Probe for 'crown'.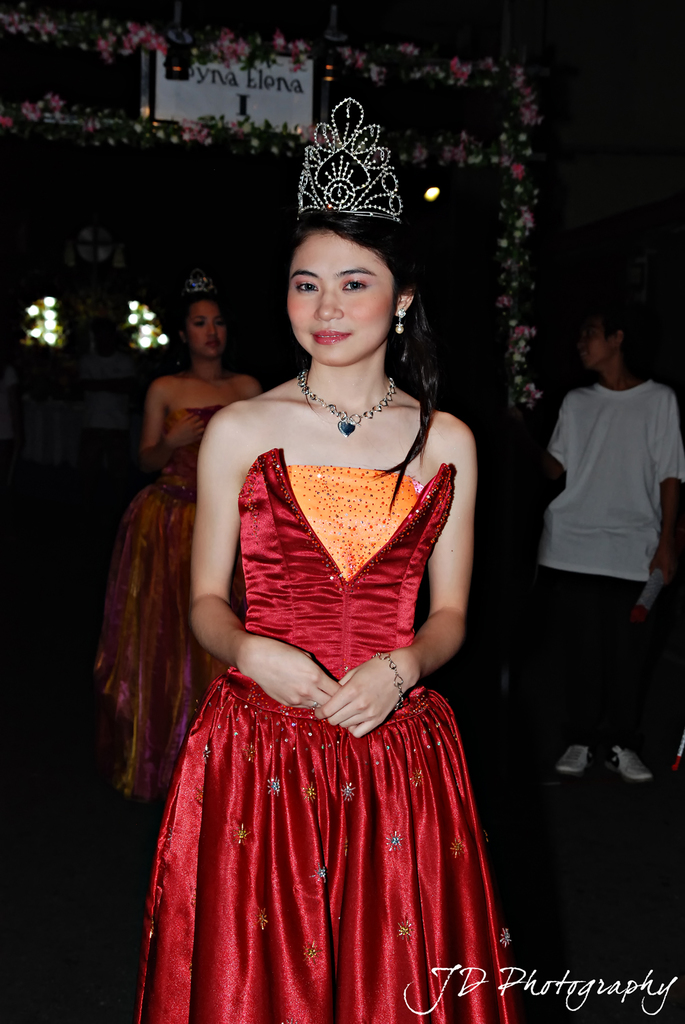
Probe result: x1=181 y1=270 x2=216 y2=293.
